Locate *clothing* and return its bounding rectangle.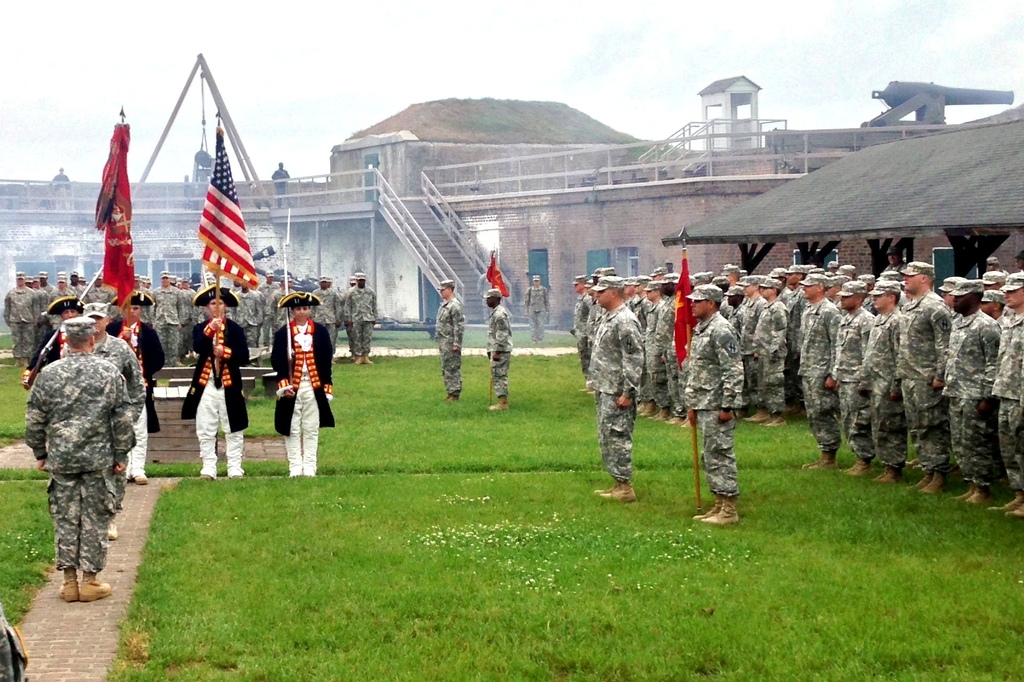
Rect(796, 277, 842, 451).
